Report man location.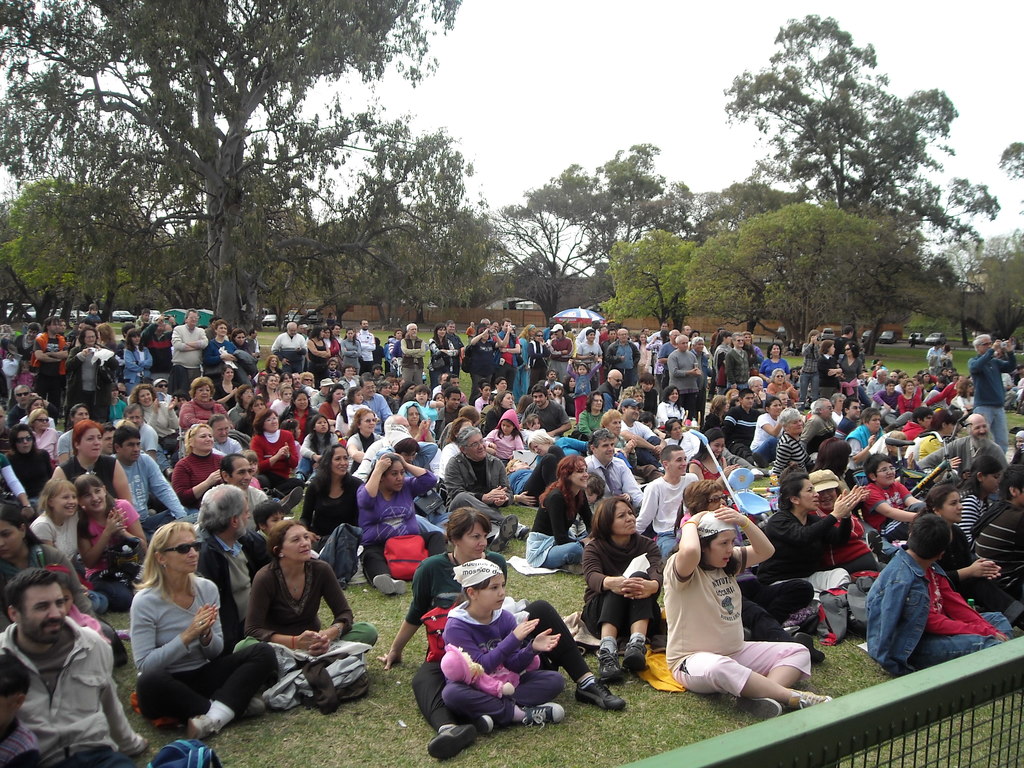
Report: 0:568:180:767.
